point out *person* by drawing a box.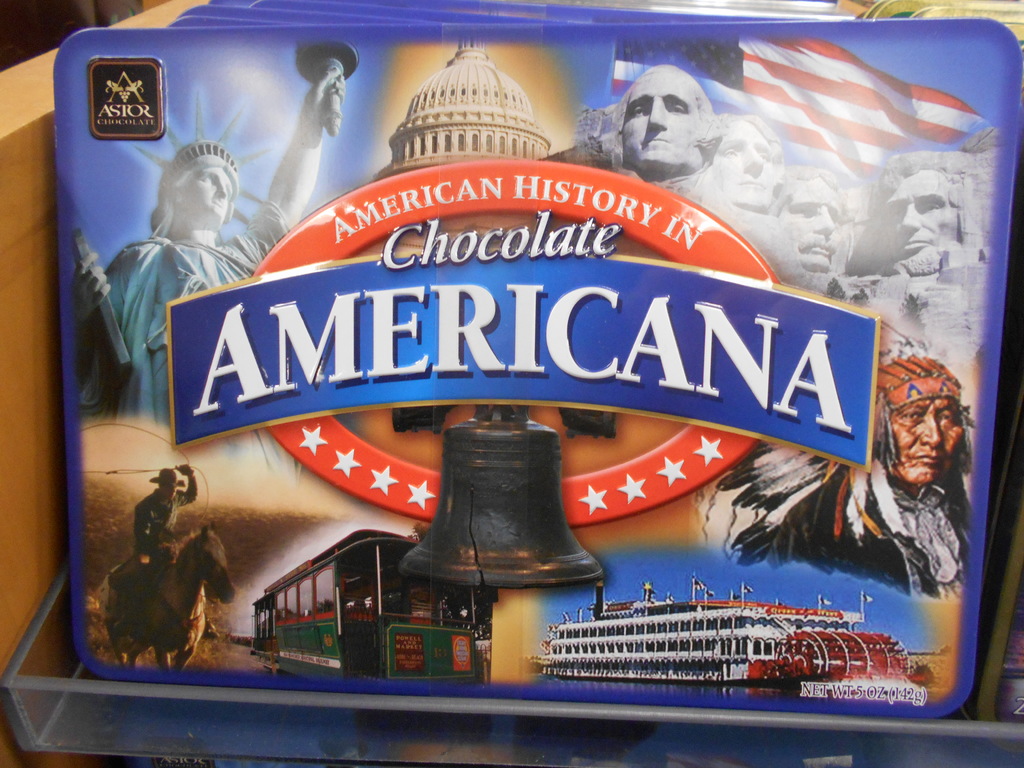
left=77, top=59, right=332, bottom=399.
